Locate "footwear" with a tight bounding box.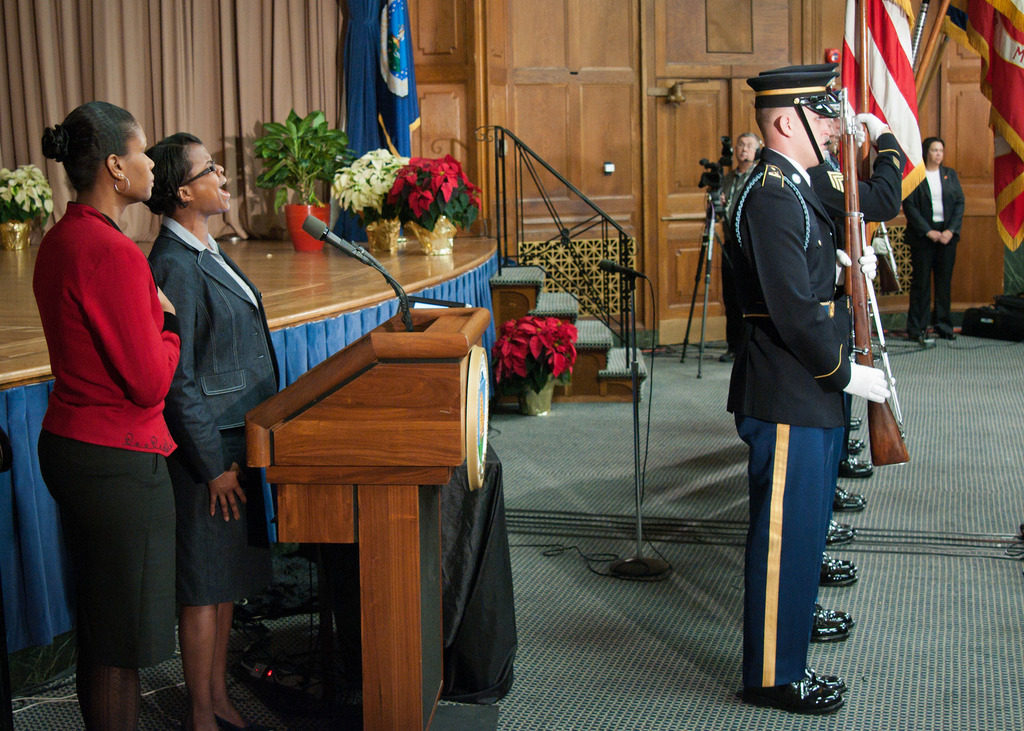
bbox=[808, 603, 847, 643].
